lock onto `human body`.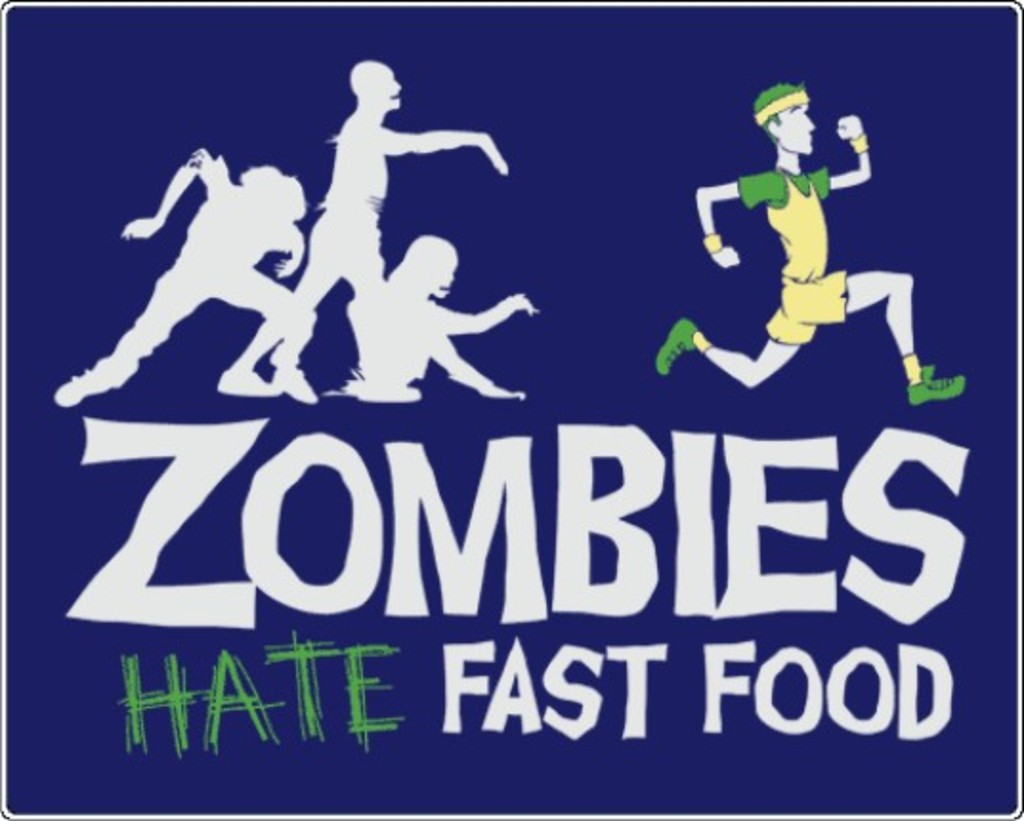
Locked: 653 74 965 399.
